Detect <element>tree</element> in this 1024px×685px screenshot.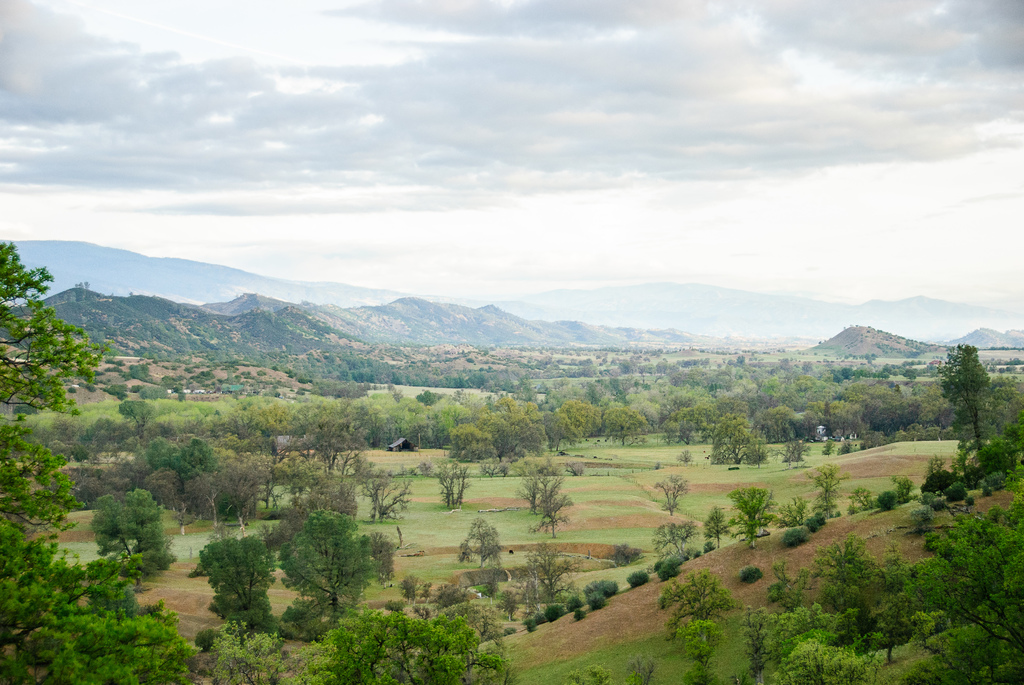
Detection: Rect(819, 437, 834, 458).
